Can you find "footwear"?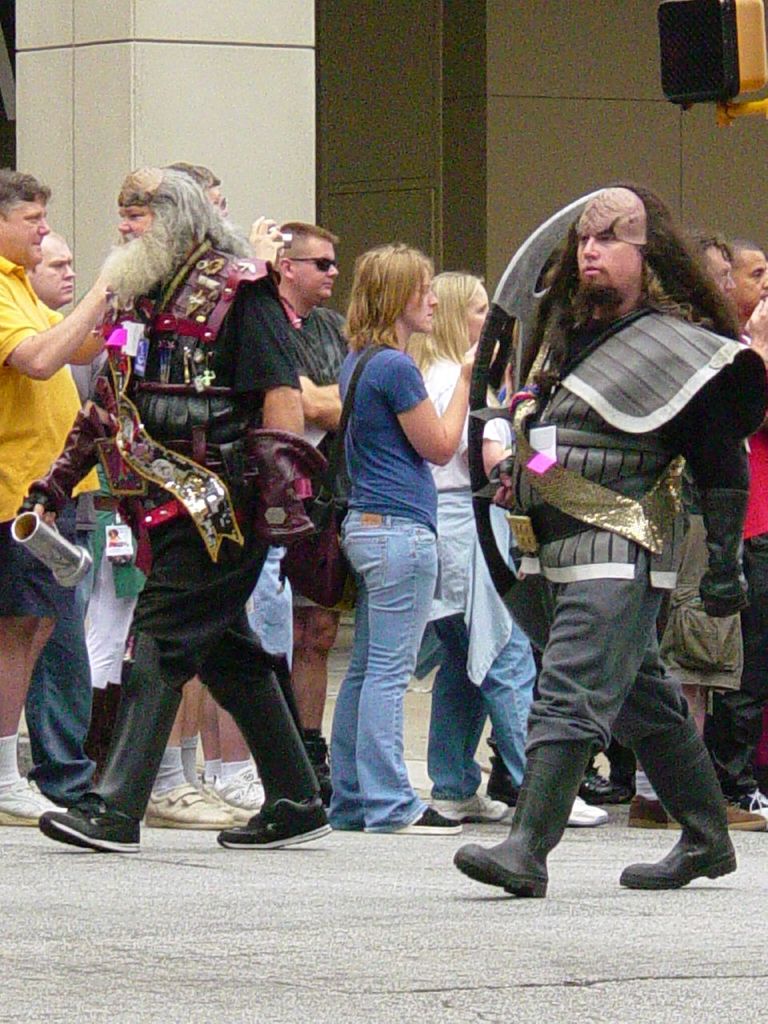
Yes, bounding box: rect(141, 782, 232, 832).
